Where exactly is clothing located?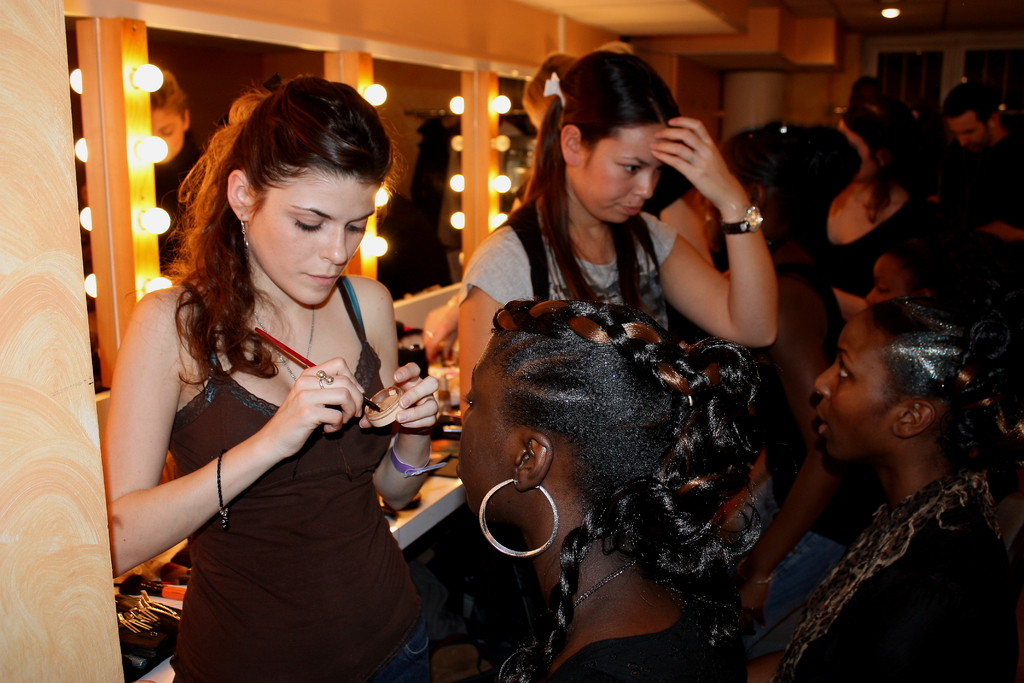
Its bounding box is 112/227/417/633.
